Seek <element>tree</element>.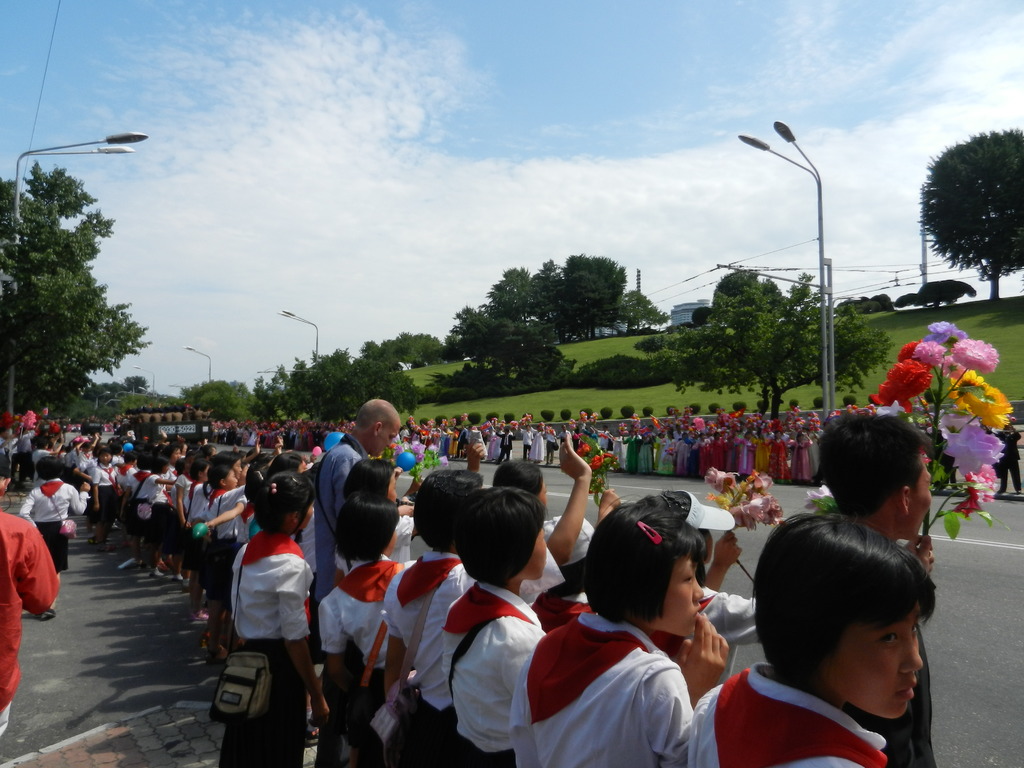
bbox(252, 368, 289, 426).
